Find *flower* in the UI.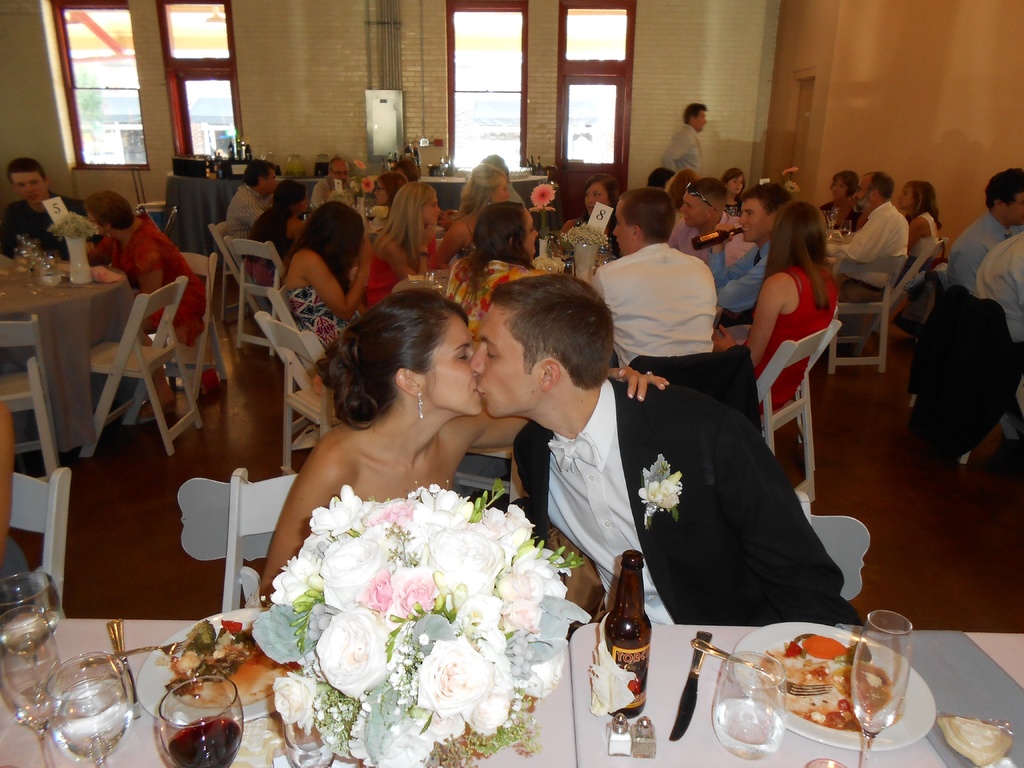
UI element at bbox=(49, 210, 96, 239).
